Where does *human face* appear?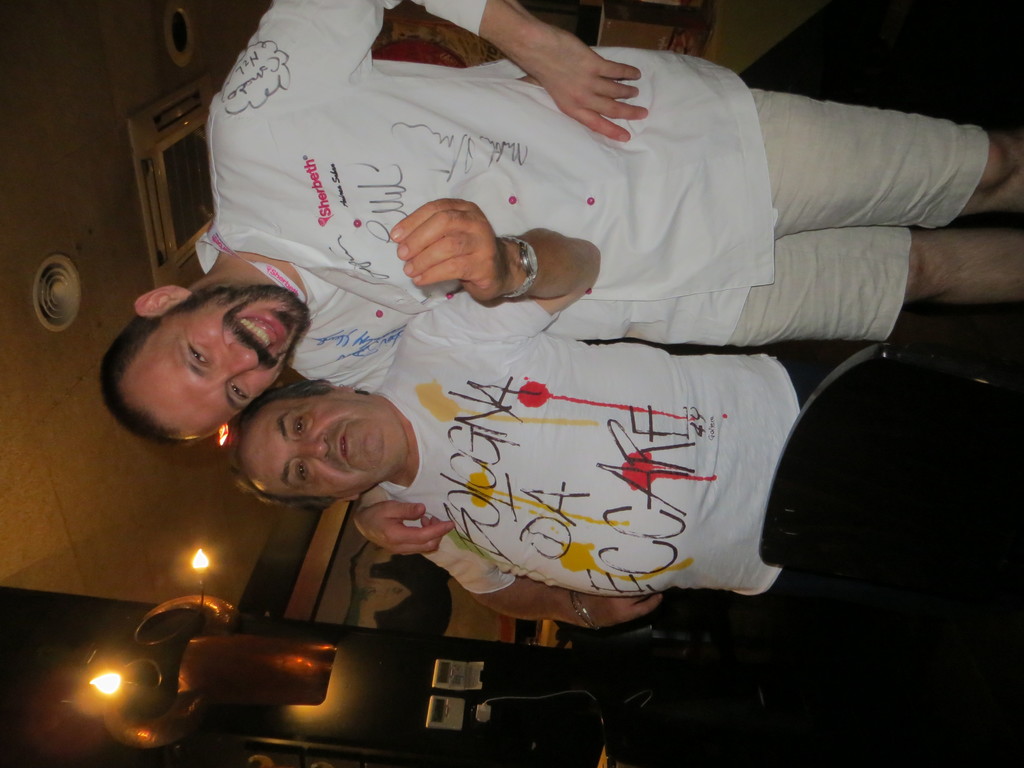
Appears at 146:287:310:444.
